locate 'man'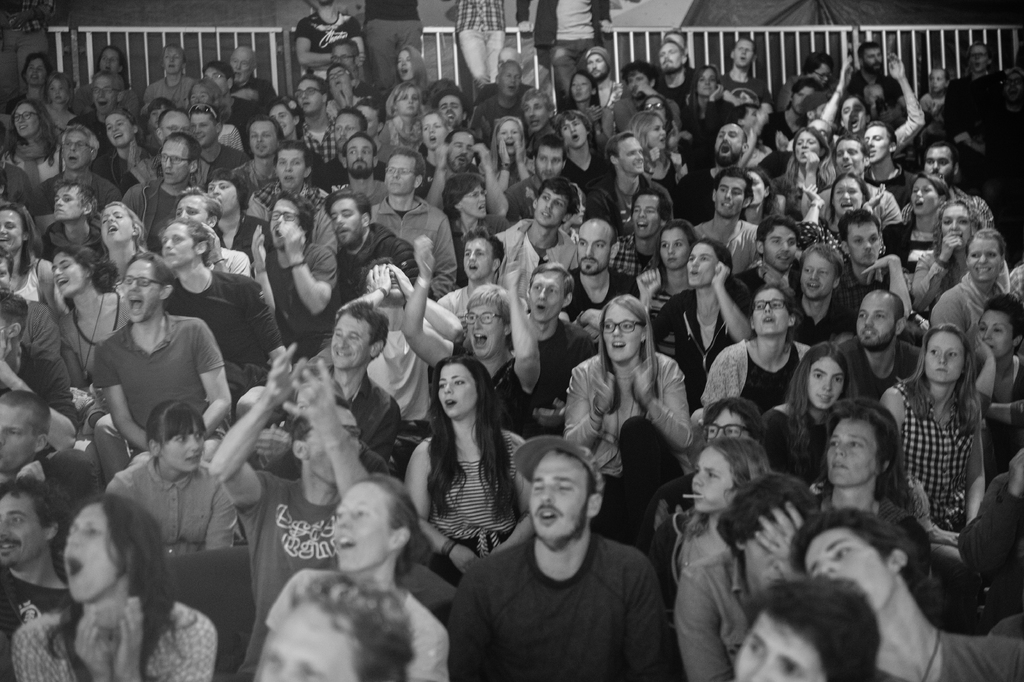
<box>494,178,575,301</box>
